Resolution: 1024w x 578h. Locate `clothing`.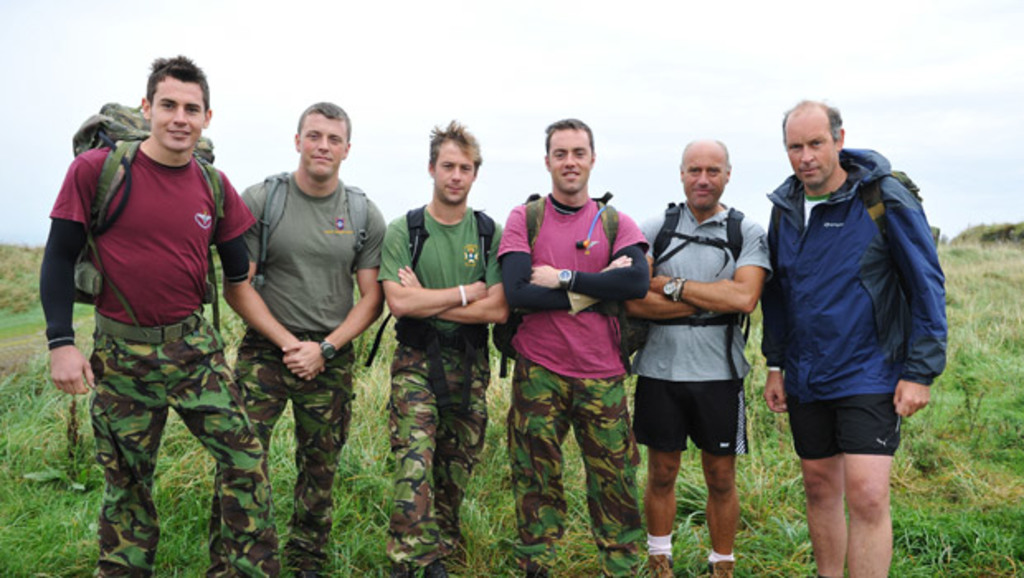
[206, 173, 388, 576].
